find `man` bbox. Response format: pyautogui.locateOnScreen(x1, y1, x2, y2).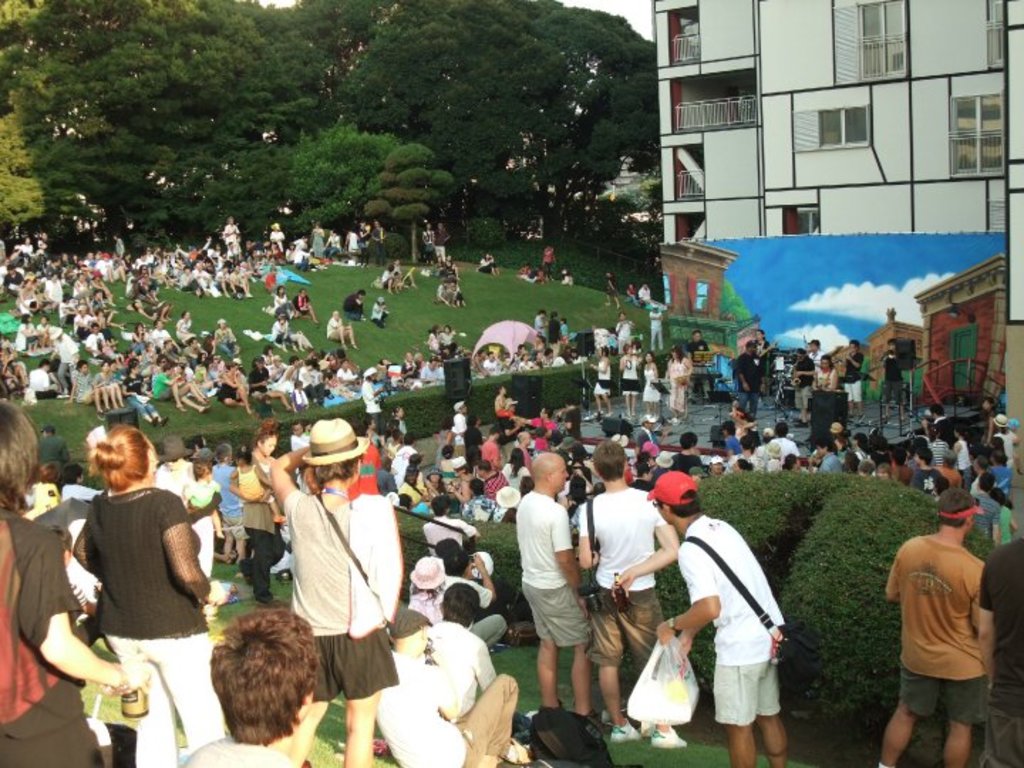
pyautogui.locateOnScreen(885, 472, 1010, 762).
